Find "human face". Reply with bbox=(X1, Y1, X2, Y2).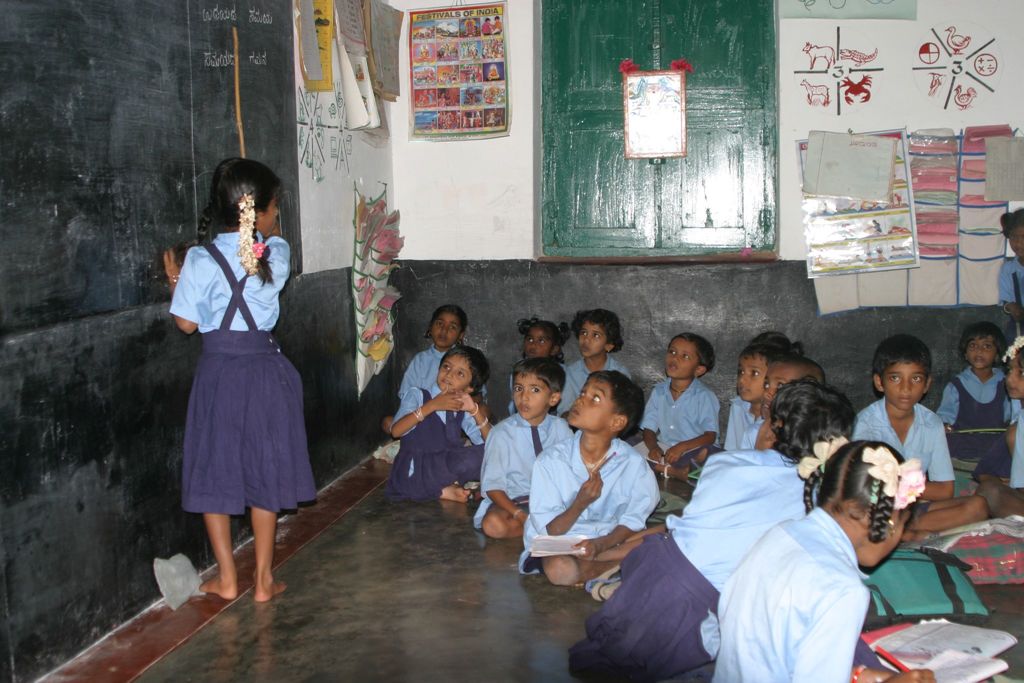
bbox=(883, 361, 927, 407).
